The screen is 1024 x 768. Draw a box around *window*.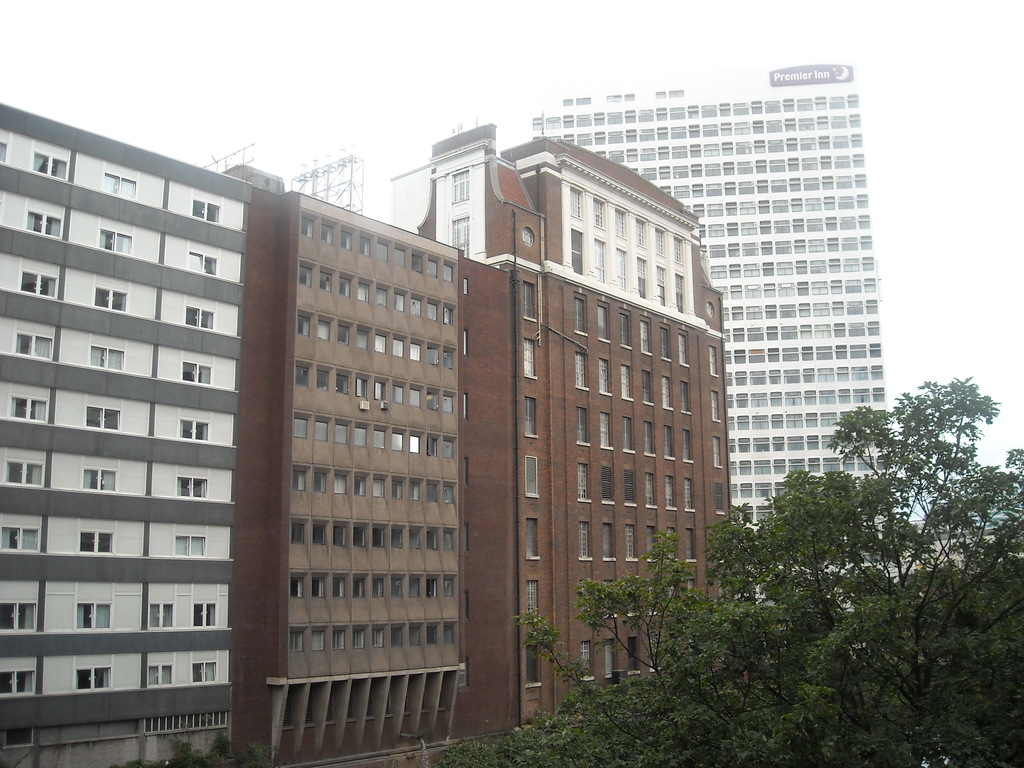
[820,412,838,426].
